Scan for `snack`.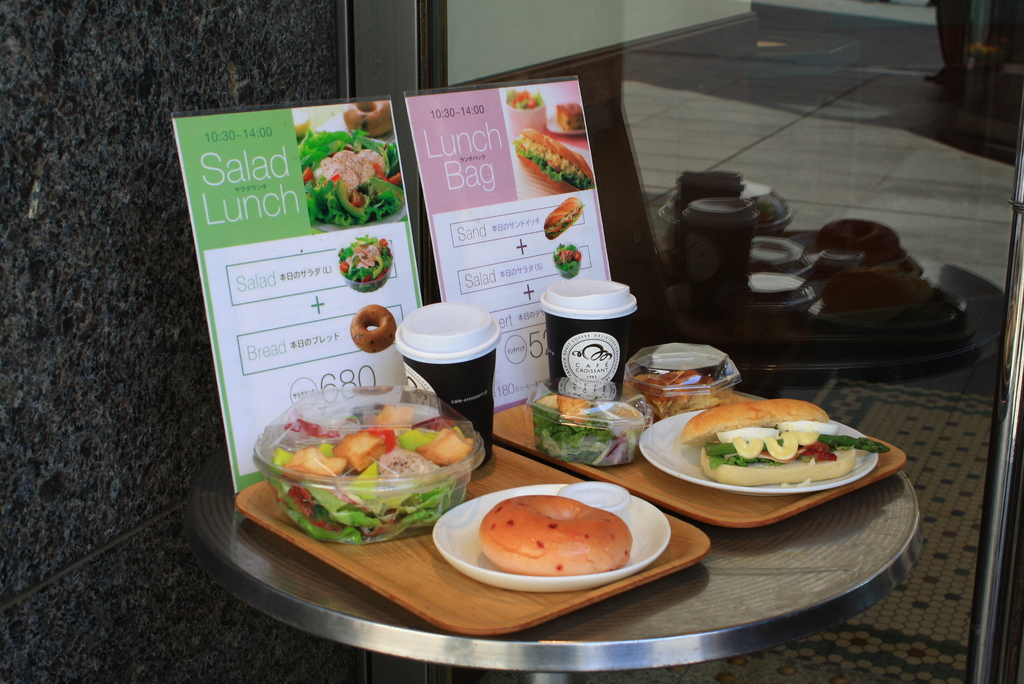
Scan result: x1=511 y1=127 x2=589 y2=191.
